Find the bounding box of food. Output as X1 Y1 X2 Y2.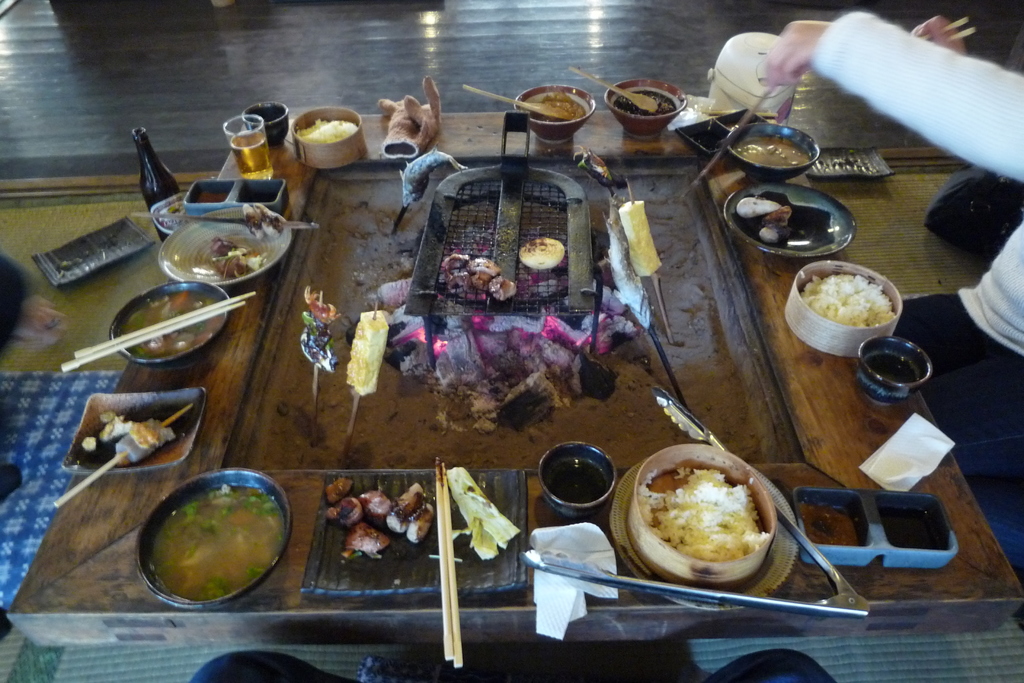
397 145 467 208.
